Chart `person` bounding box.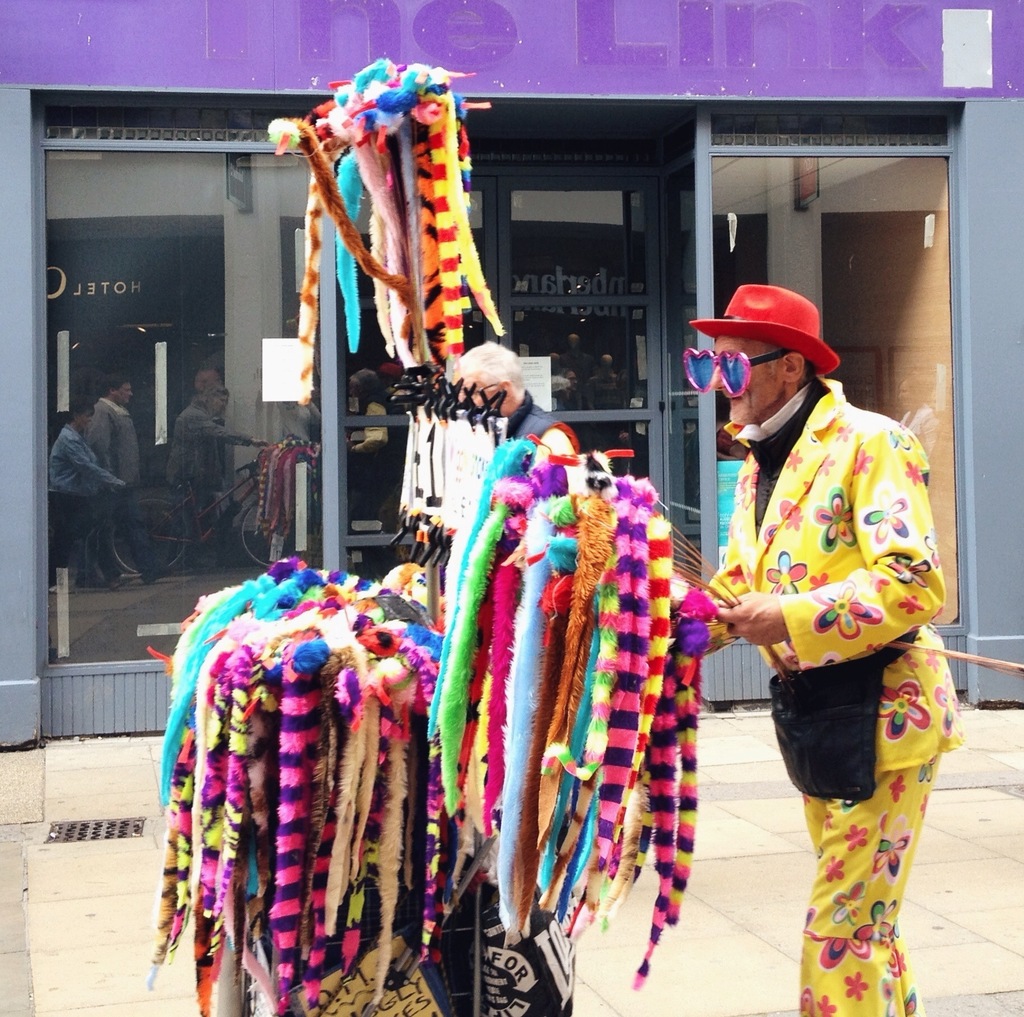
Charted: 177, 369, 257, 517.
